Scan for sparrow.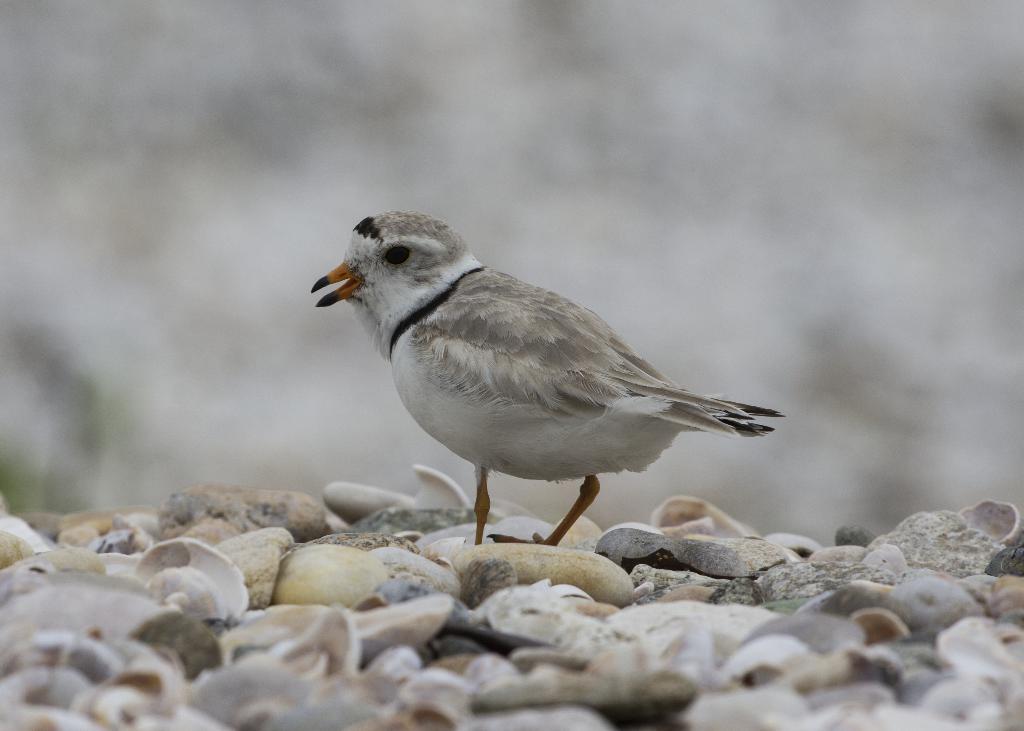
Scan result: pyautogui.locateOnScreen(311, 211, 783, 545).
